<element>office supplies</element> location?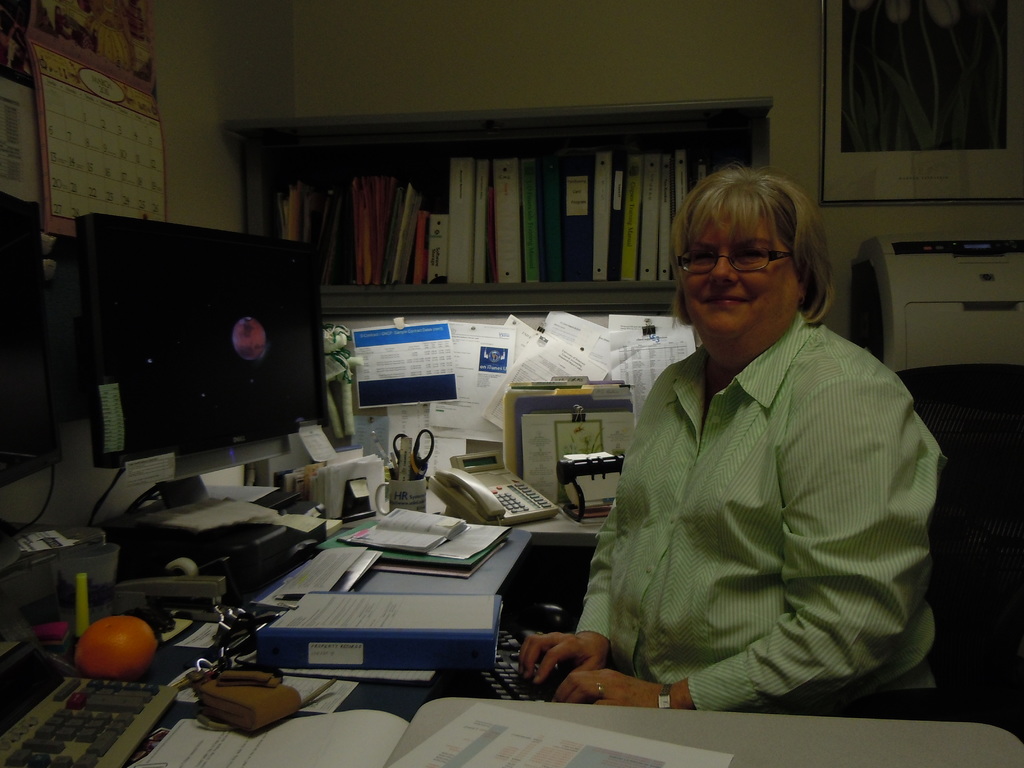
region(399, 500, 470, 557)
